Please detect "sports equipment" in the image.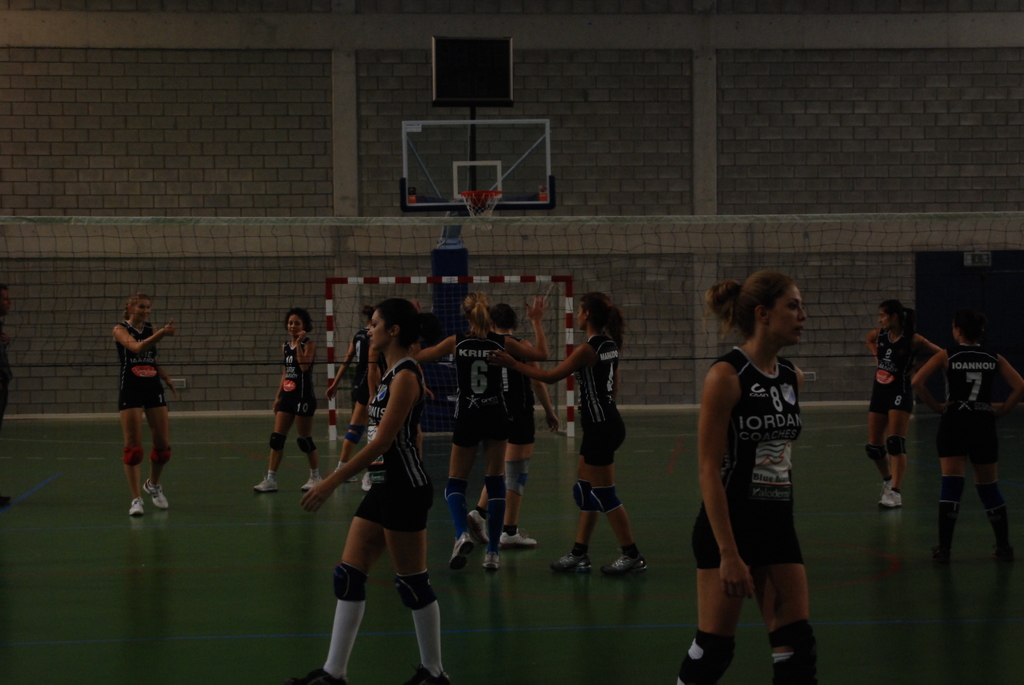
(x1=460, y1=186, x2=501, y2=236).
